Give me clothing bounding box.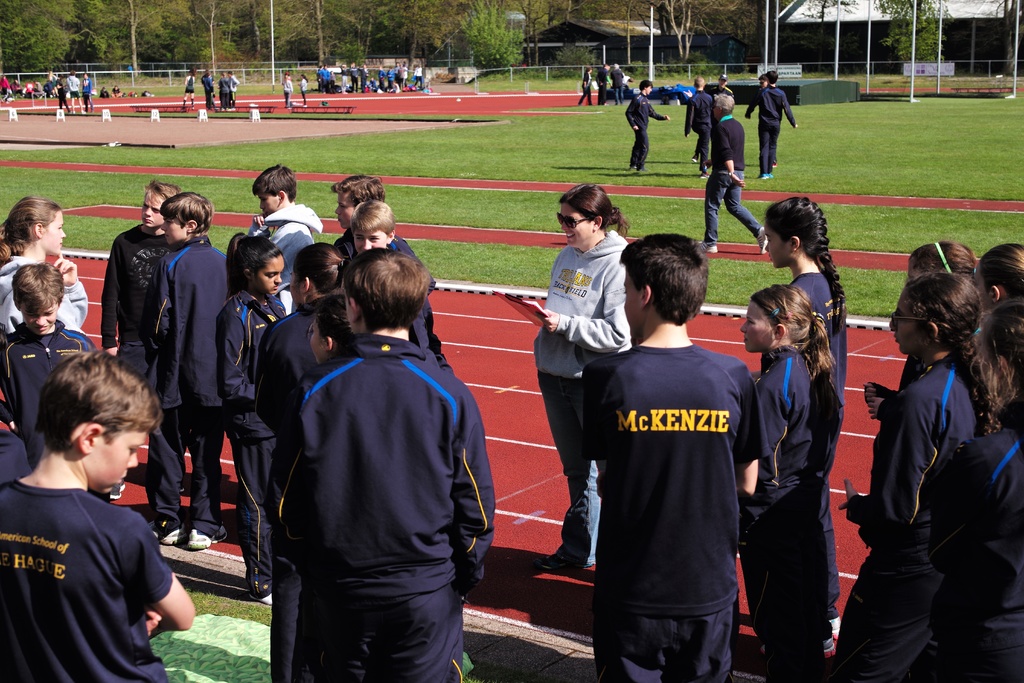
bbox=(0, 249, 93, 329).
